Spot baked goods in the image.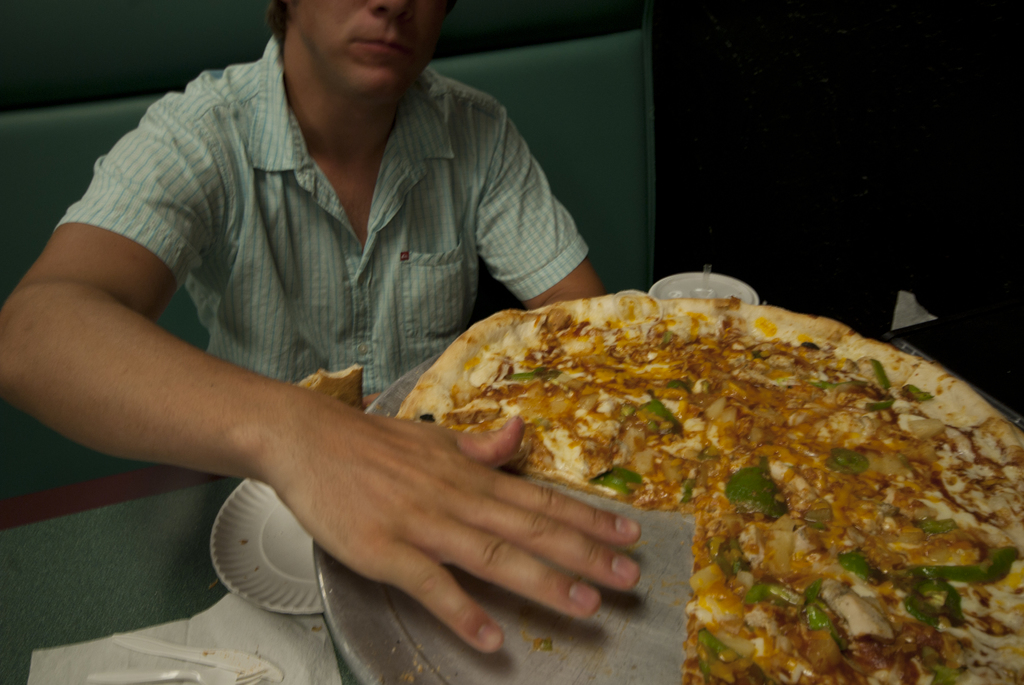
baked goods found at box=[388, 291, 1023, 684].
